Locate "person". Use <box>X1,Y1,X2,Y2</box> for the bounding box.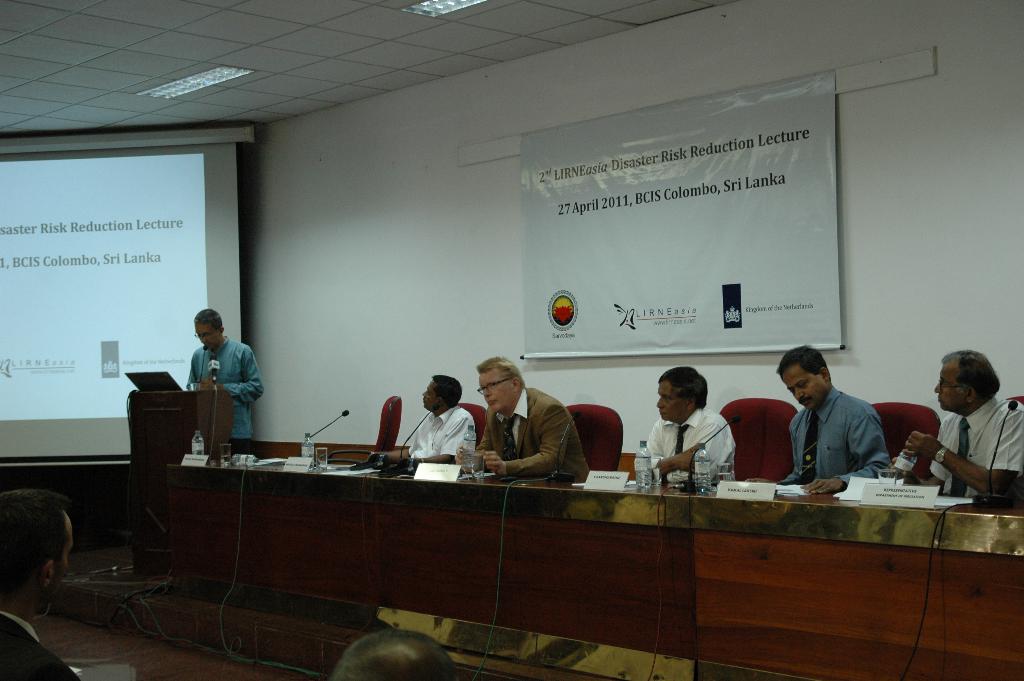
<box>632,367,737,477</box>.
